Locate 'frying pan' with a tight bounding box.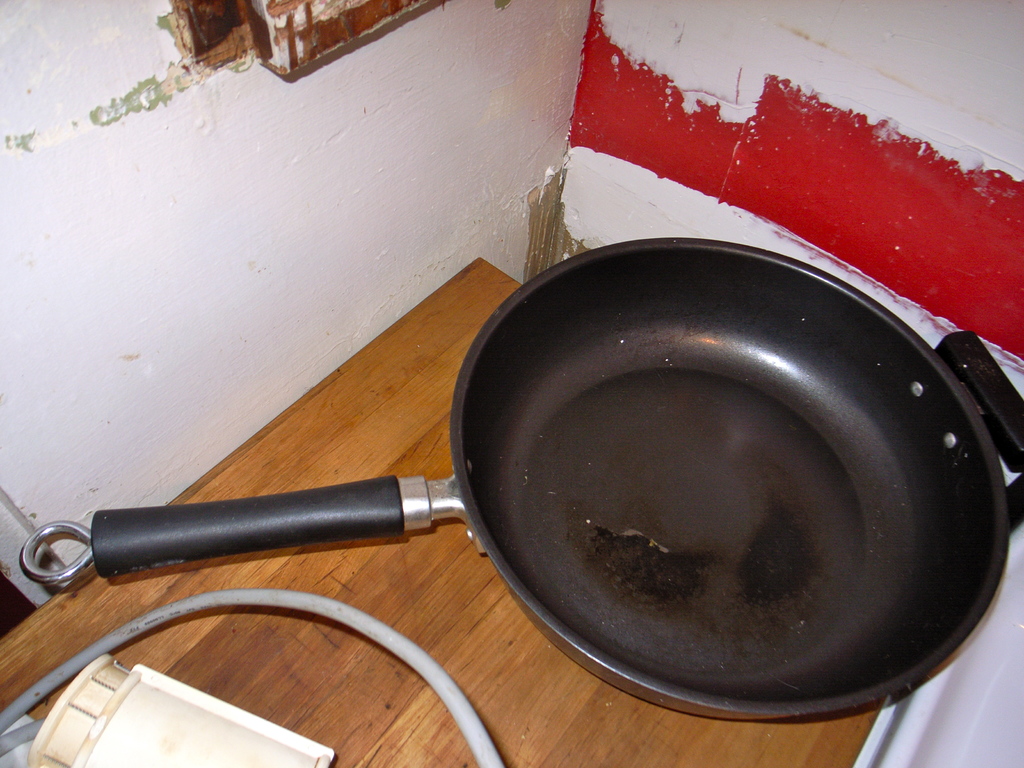
18:230:1023:726.
